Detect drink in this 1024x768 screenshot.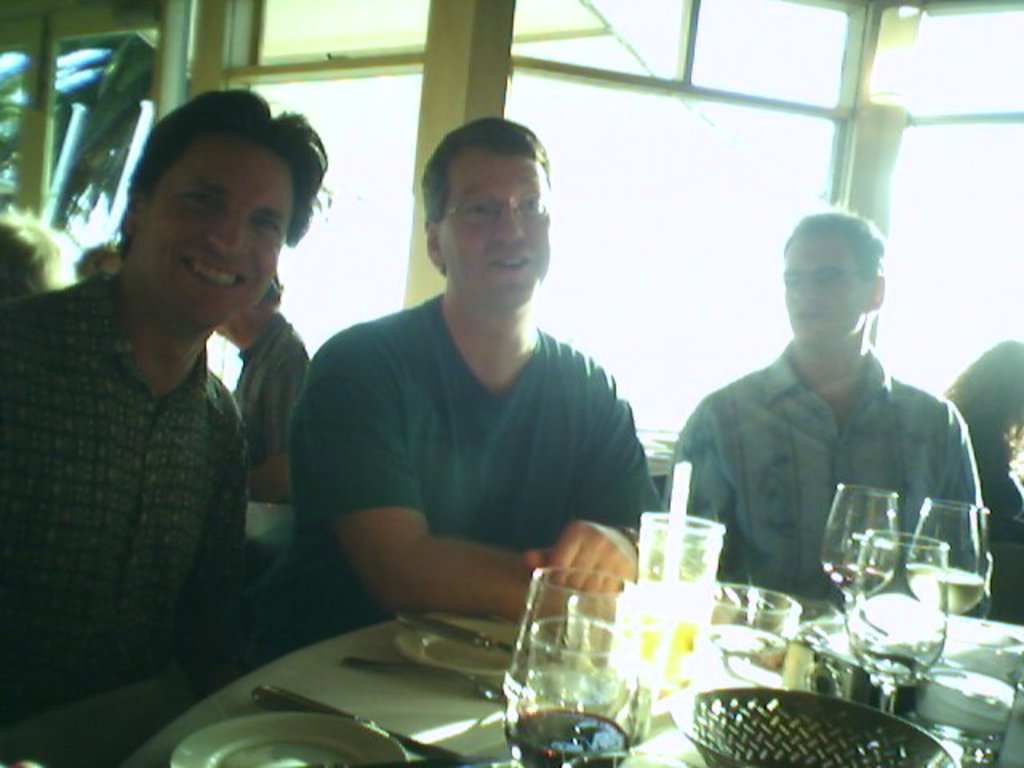
Detection: (left=824, top=560, right=896, bottom=603).
